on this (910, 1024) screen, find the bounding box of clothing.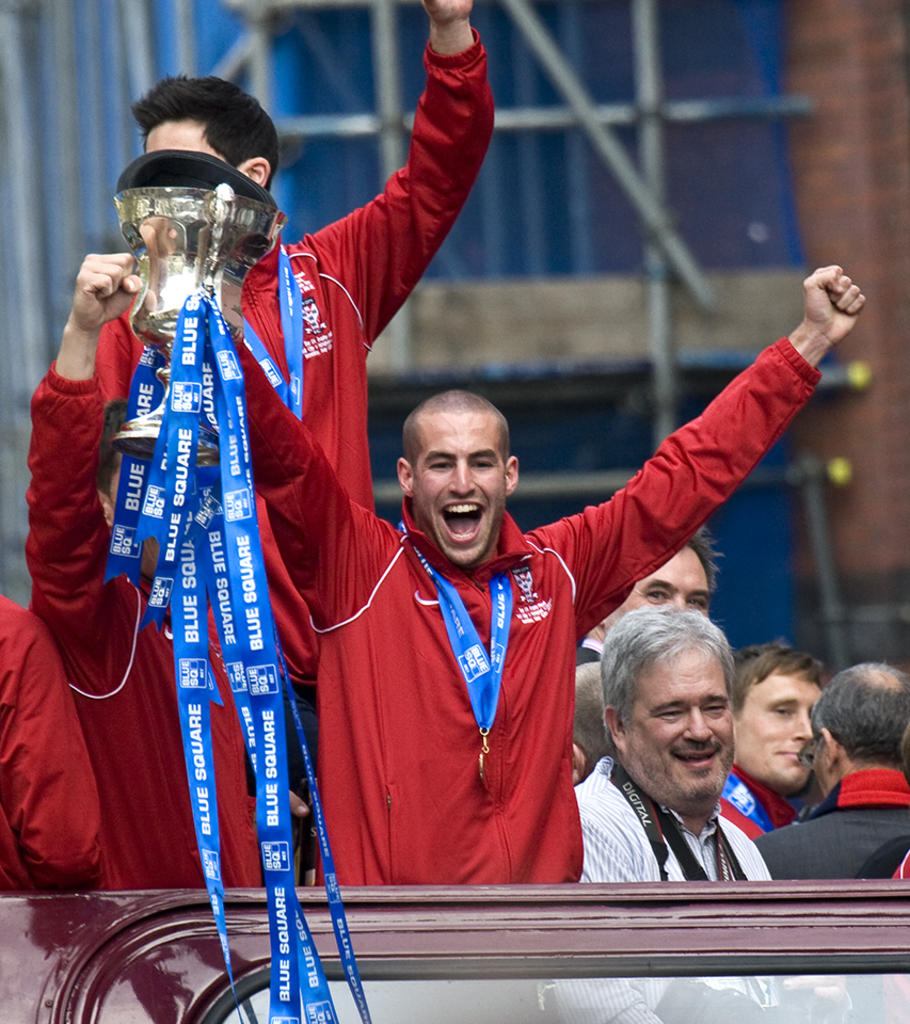
Bounding box: rect(759, 771, 909, 882).
